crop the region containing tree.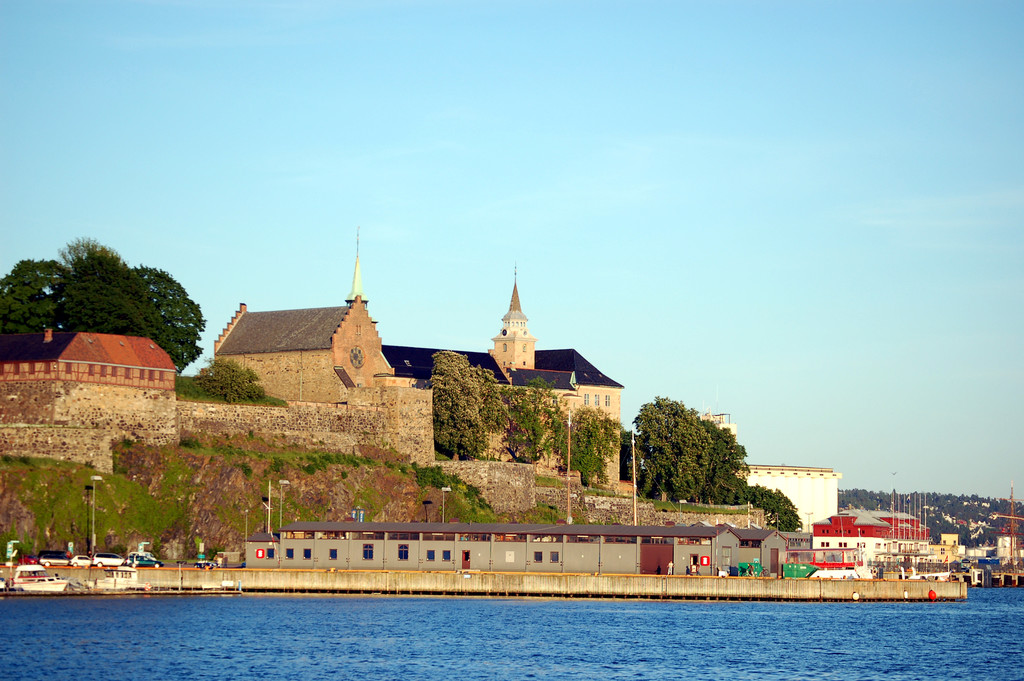
Crop region: (x1=541, y1=402, x2=627, y2=493).
